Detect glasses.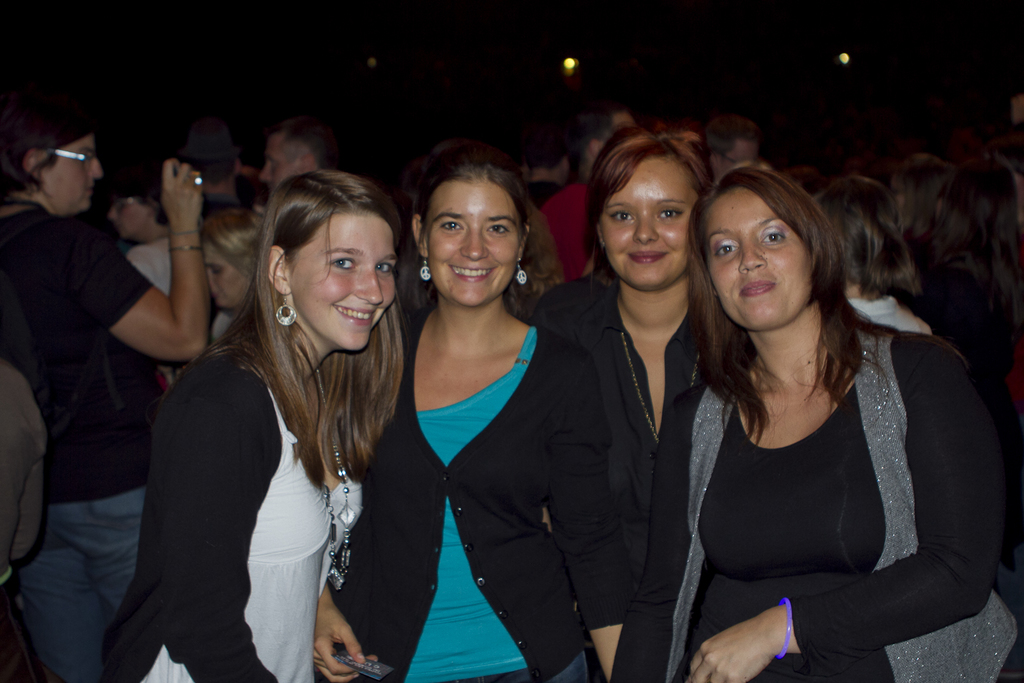
Detected at (left=48, top=145, right=96, bottom=165).
